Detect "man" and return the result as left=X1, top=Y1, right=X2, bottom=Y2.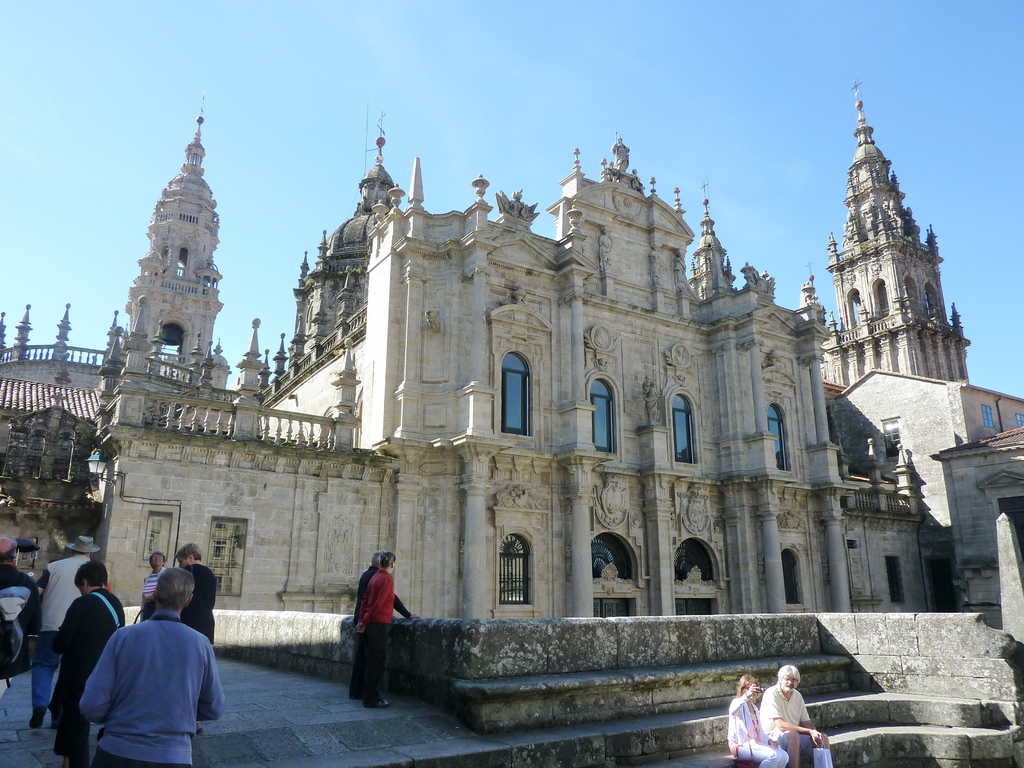
left=0, top=536, right=38, bottom=703.
